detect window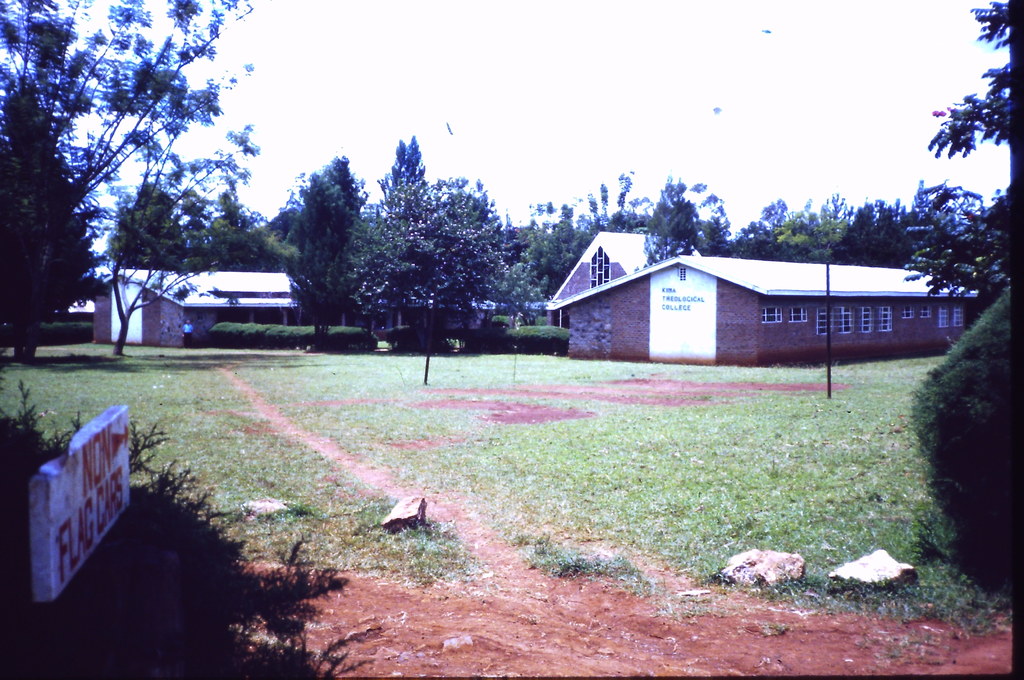
x1=589, y1=242, x2=614, y2=284
